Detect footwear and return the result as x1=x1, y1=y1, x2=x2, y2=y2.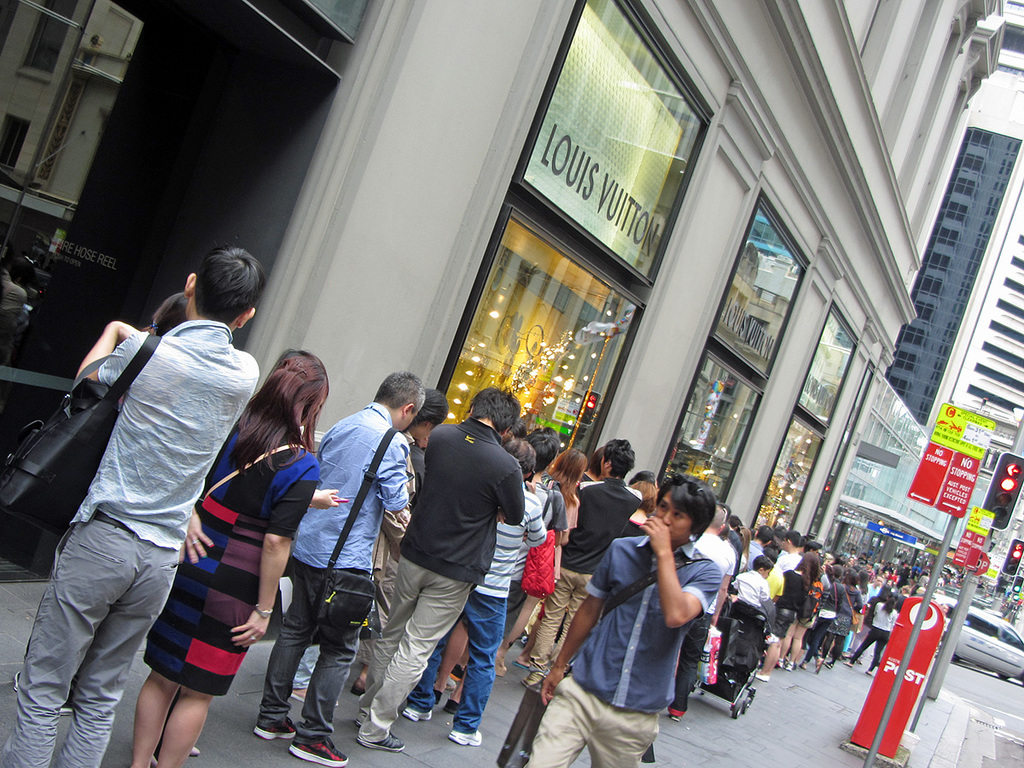
x1=399, y1=699, x2=434, y2=727.
